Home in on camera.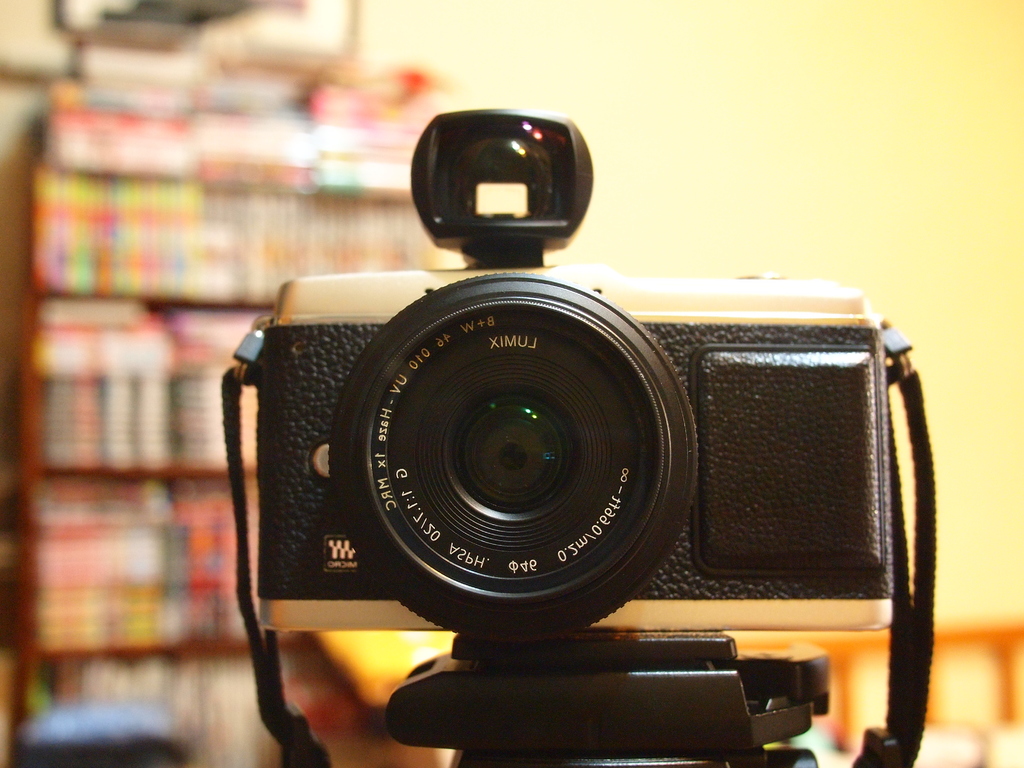
Homed in at pyautogui.locateOnScreen(260, 109, 890, 643).
